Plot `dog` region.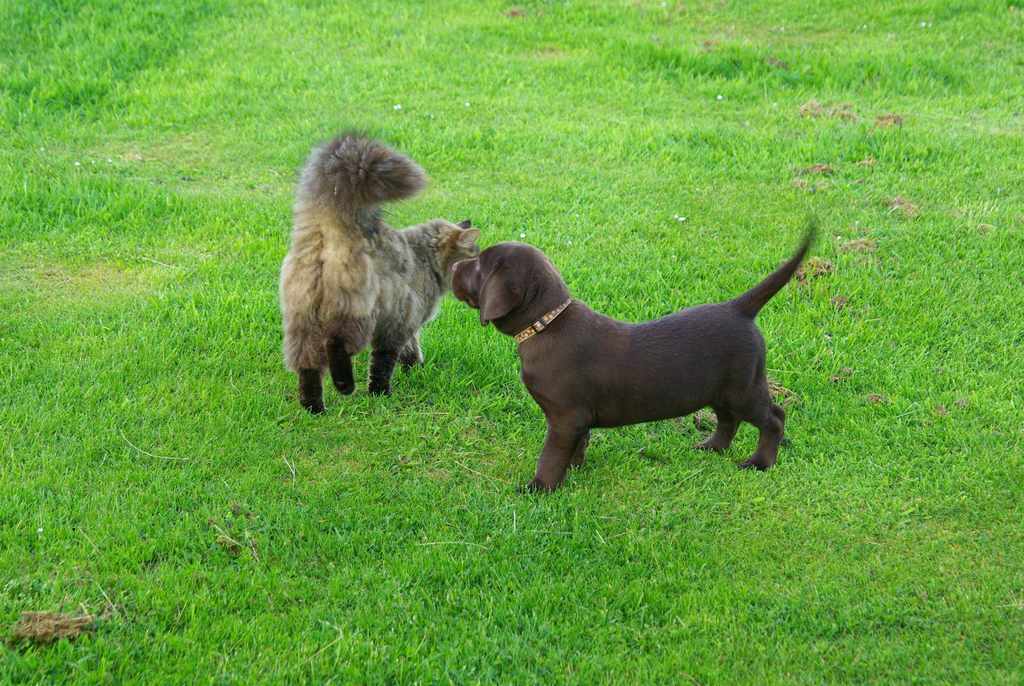
Plotted at pyautogui.locateOnScreen(280, 122, 479, 416).
